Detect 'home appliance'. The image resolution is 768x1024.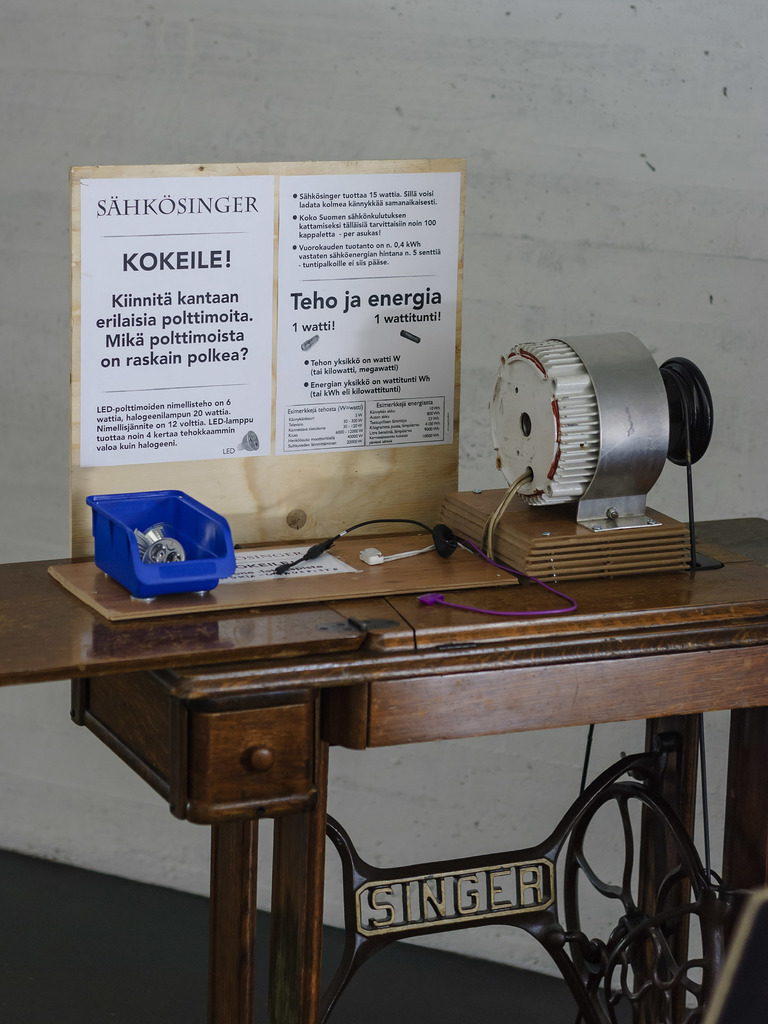
(482, 325, 733, 547).
